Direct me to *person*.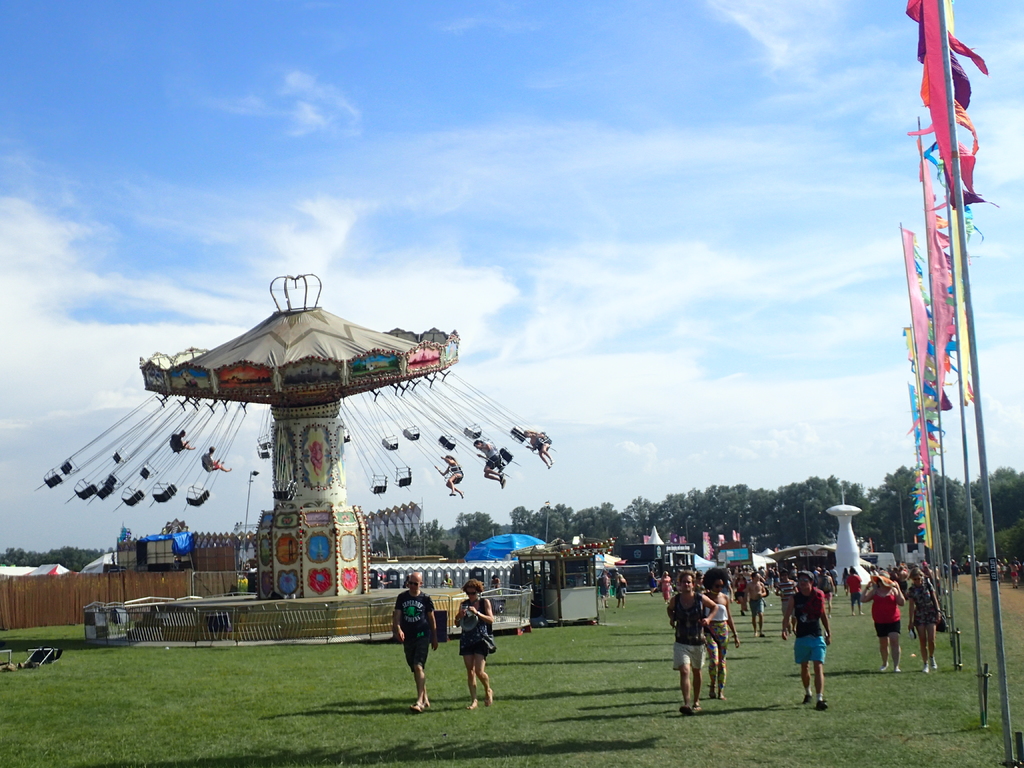
Direction: crop(858, 573, 907, 672).
